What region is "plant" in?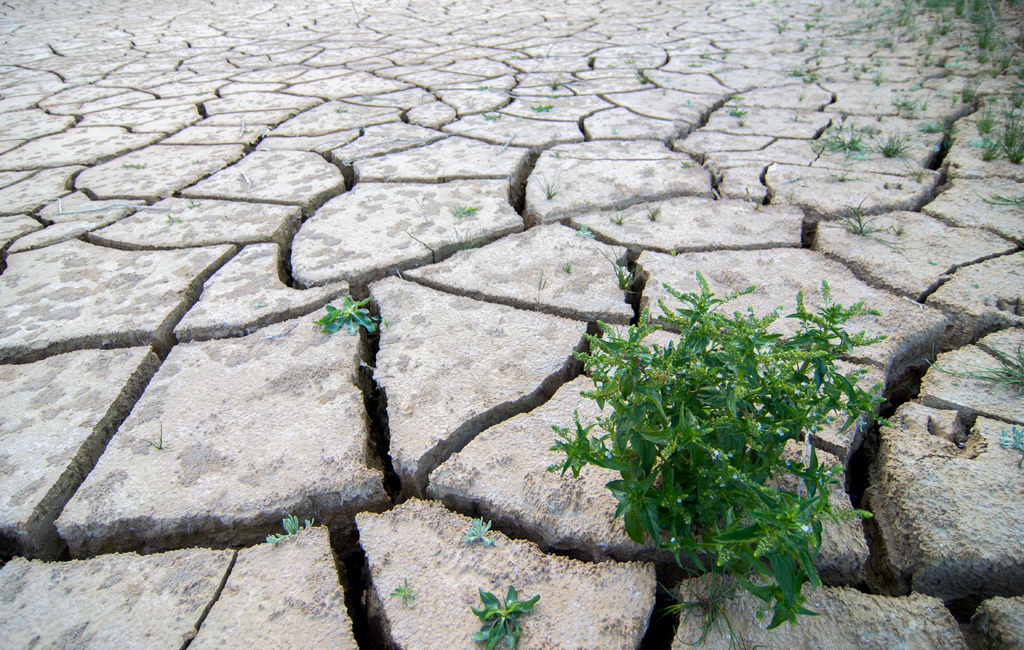
pyautogui.locateOnScreen(662, 578, 748, 649).
